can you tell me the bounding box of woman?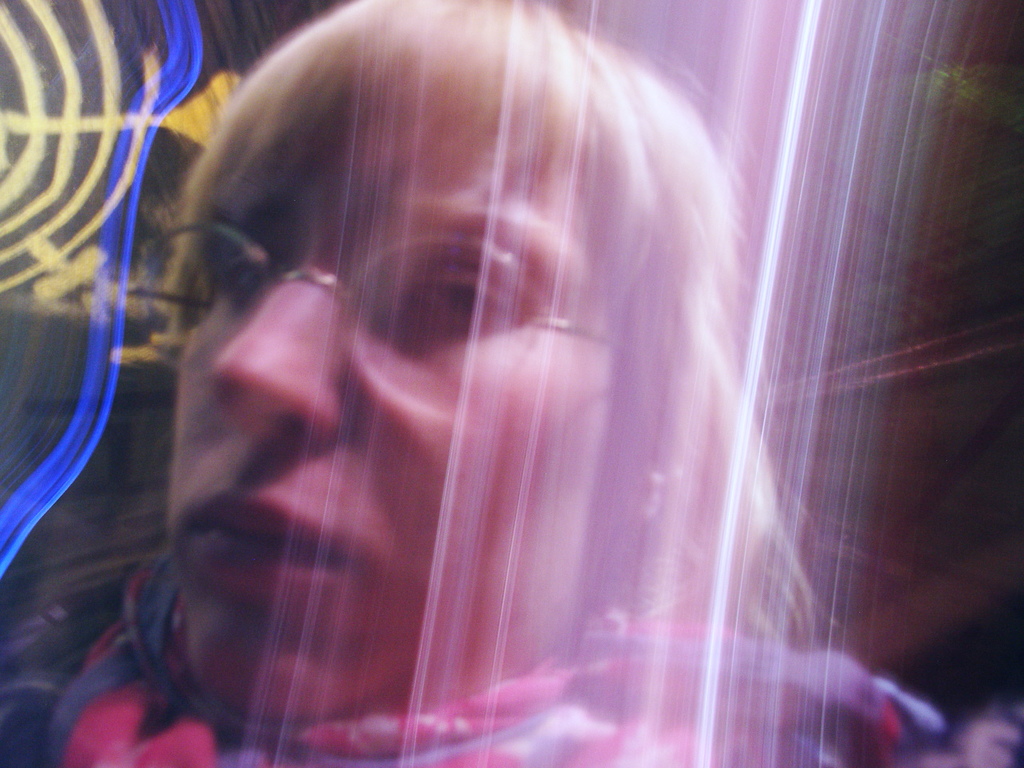
[left=114, top=1, right=906, bottom=754].
